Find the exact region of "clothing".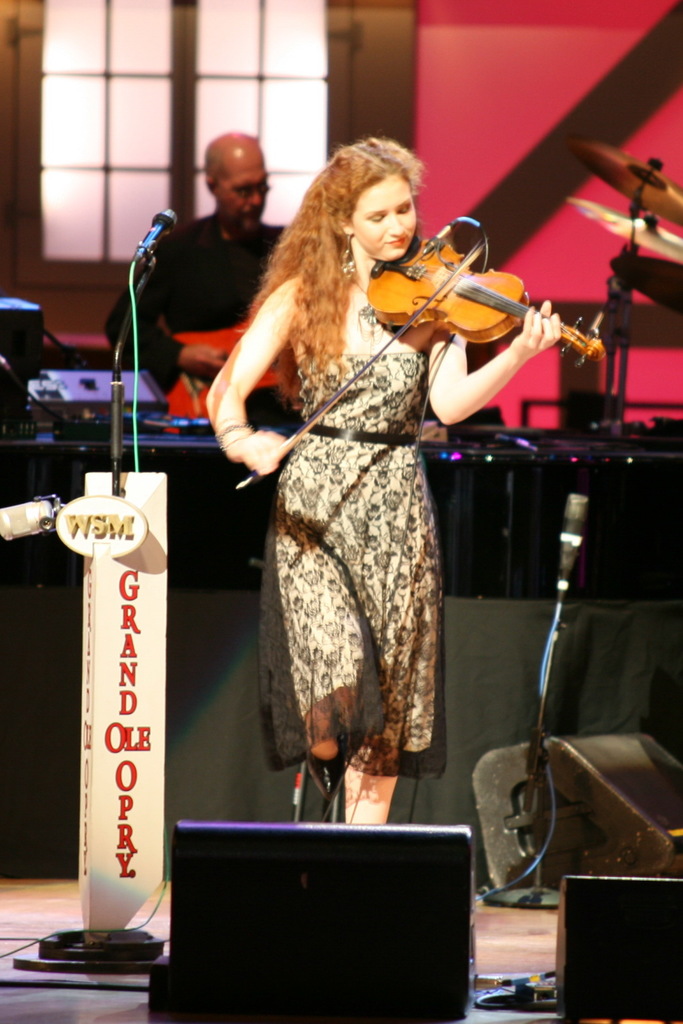
Exact region: crop(272, 264, 446, 774).
